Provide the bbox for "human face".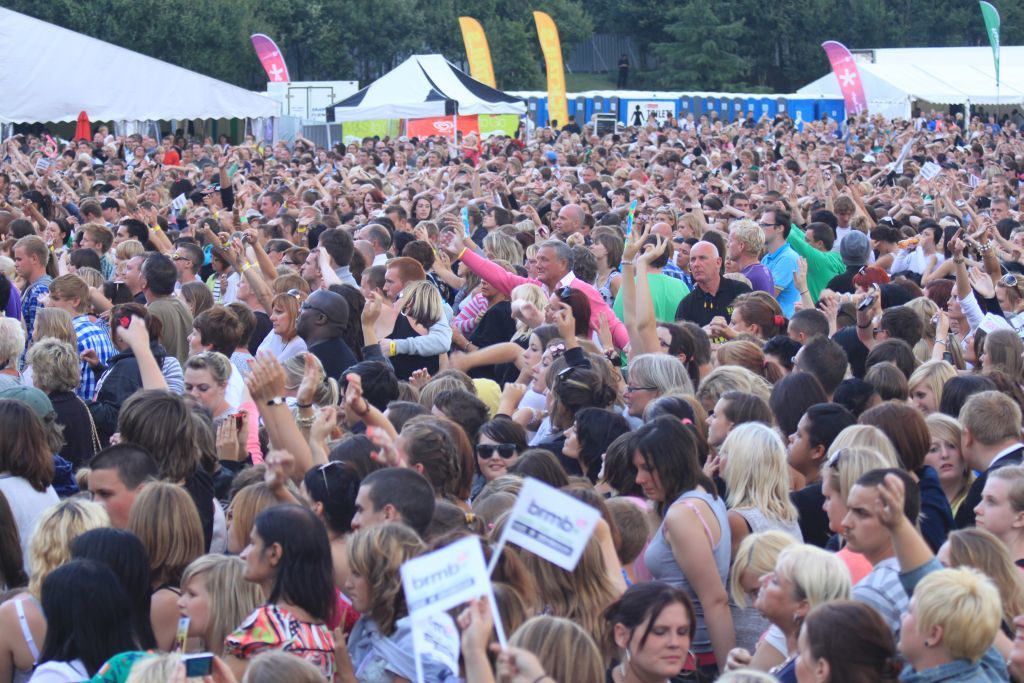
[184, 365, 218, 407].
